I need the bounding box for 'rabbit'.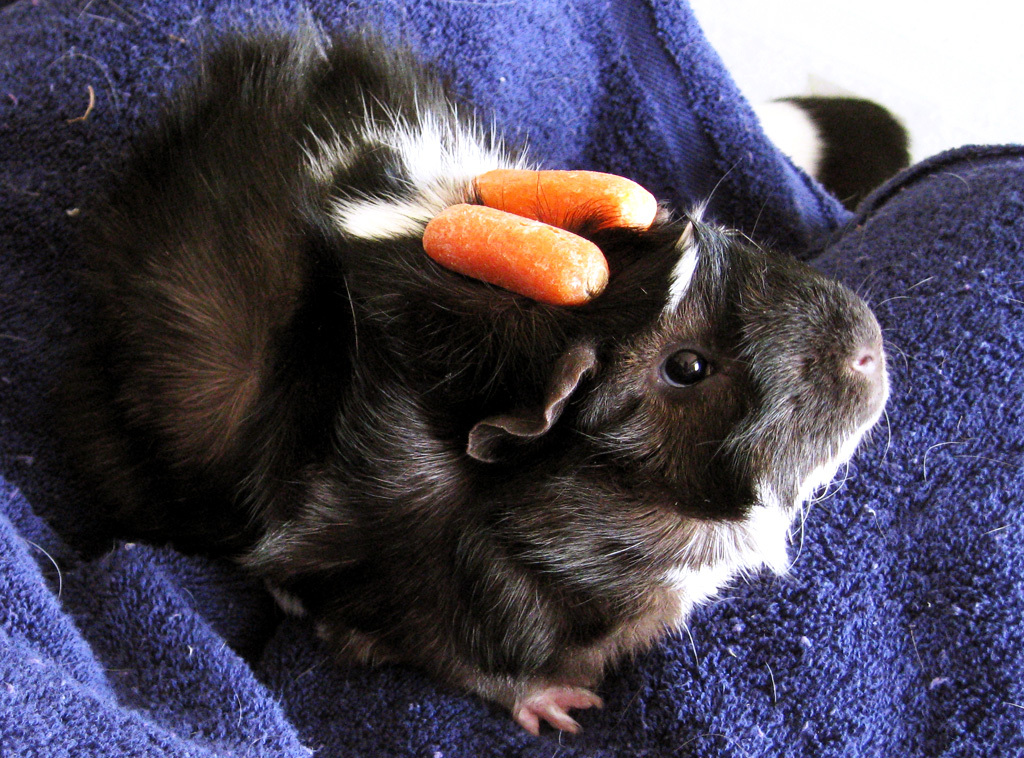
Here it is: 32 11 898 743.
